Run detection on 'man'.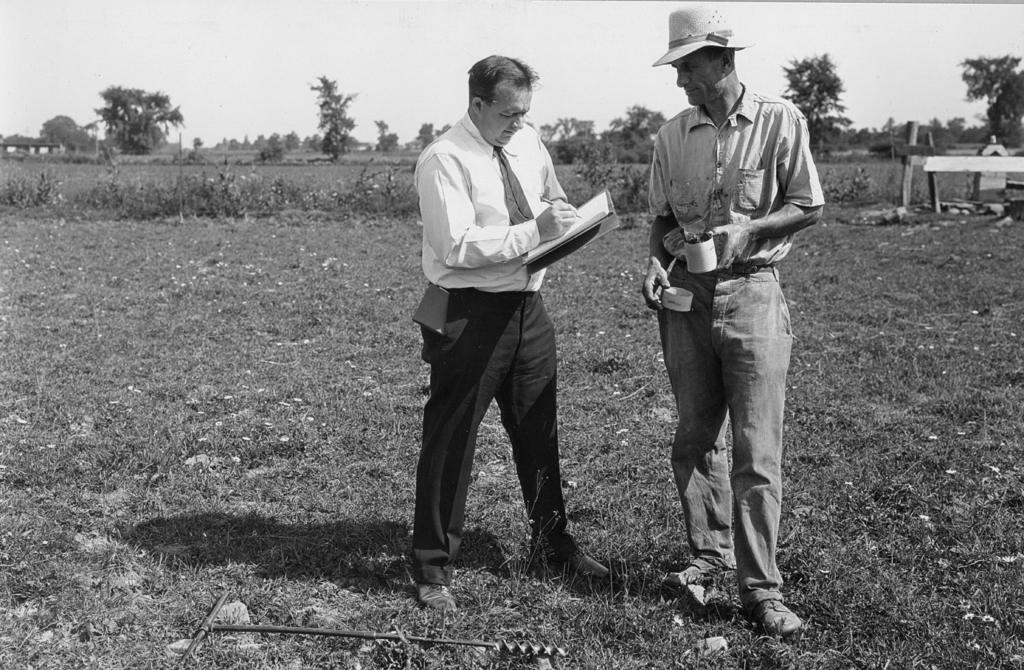
Result: [397,64,612,592].
